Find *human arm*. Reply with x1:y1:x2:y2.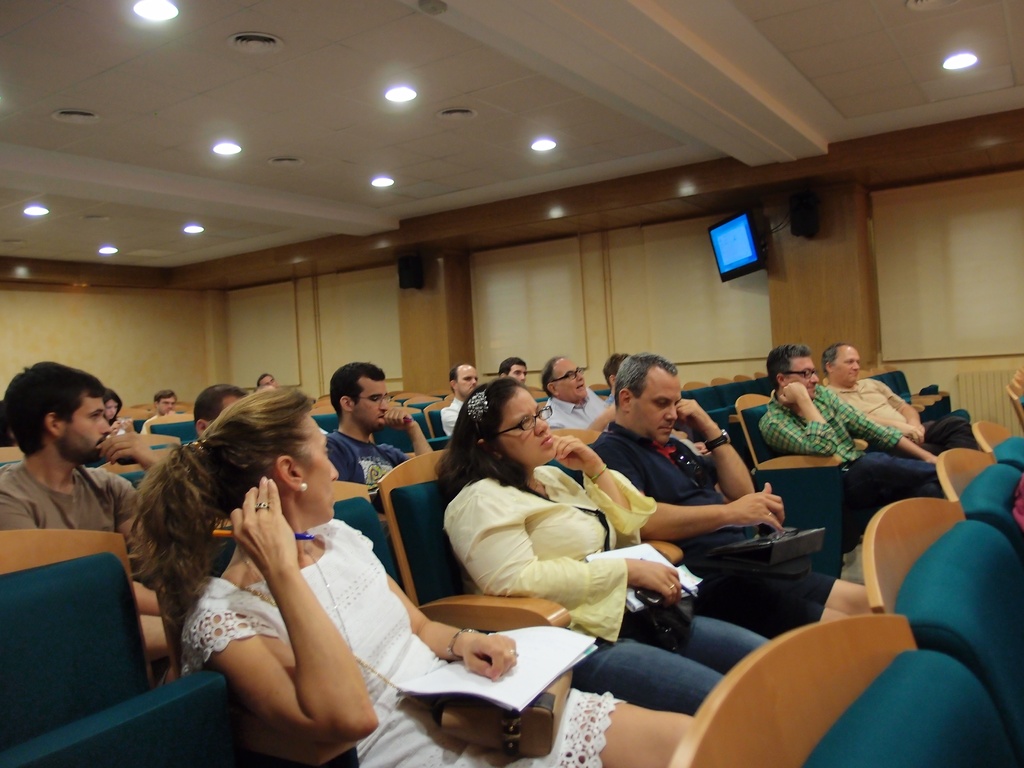
760:380:842:457.
